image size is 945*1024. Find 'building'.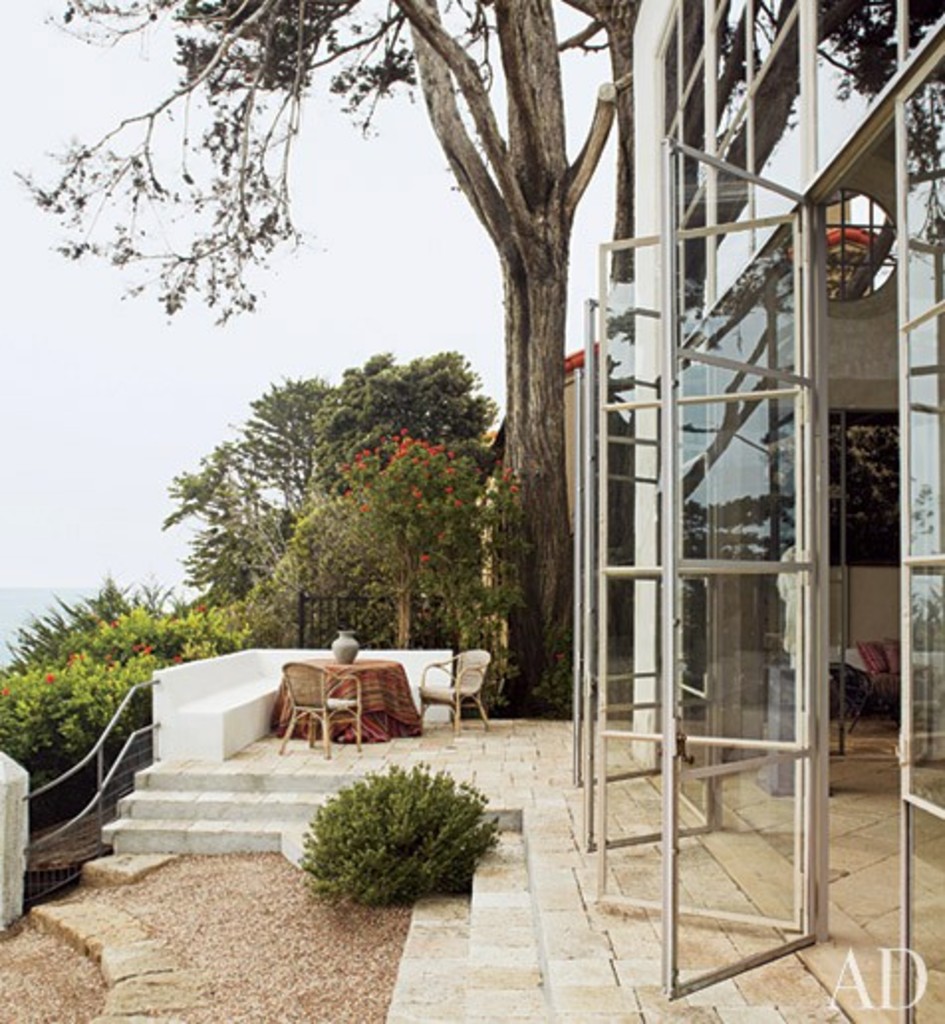
{"x1": 482, "y1": 0, "x2": 943, "y2": 1022}.
